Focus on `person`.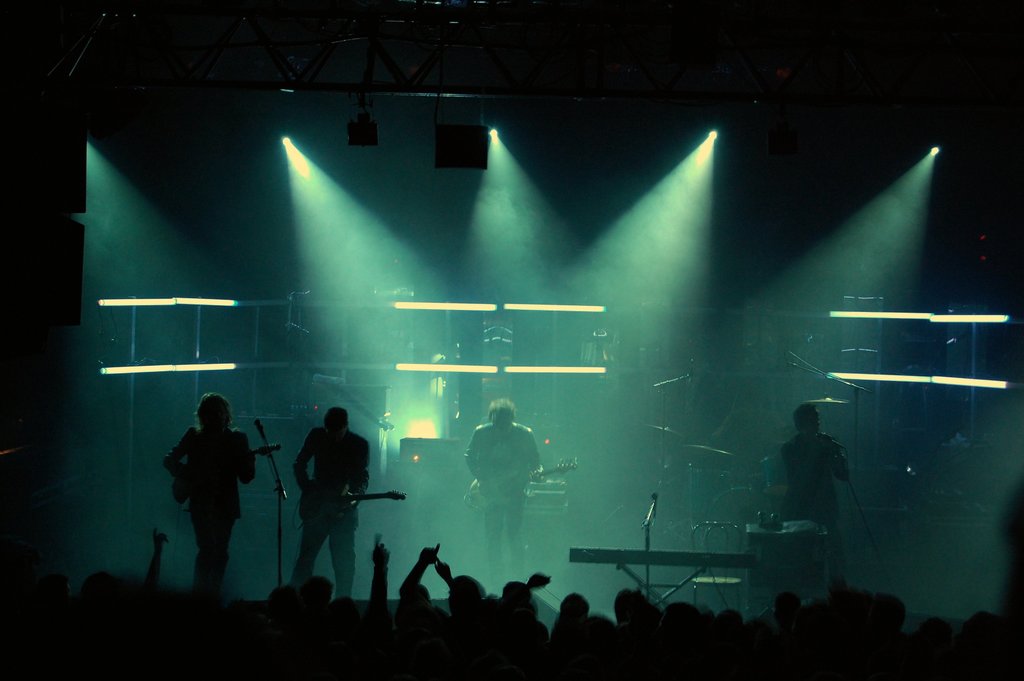
Focused at <box>781,409,847,577</box>.
